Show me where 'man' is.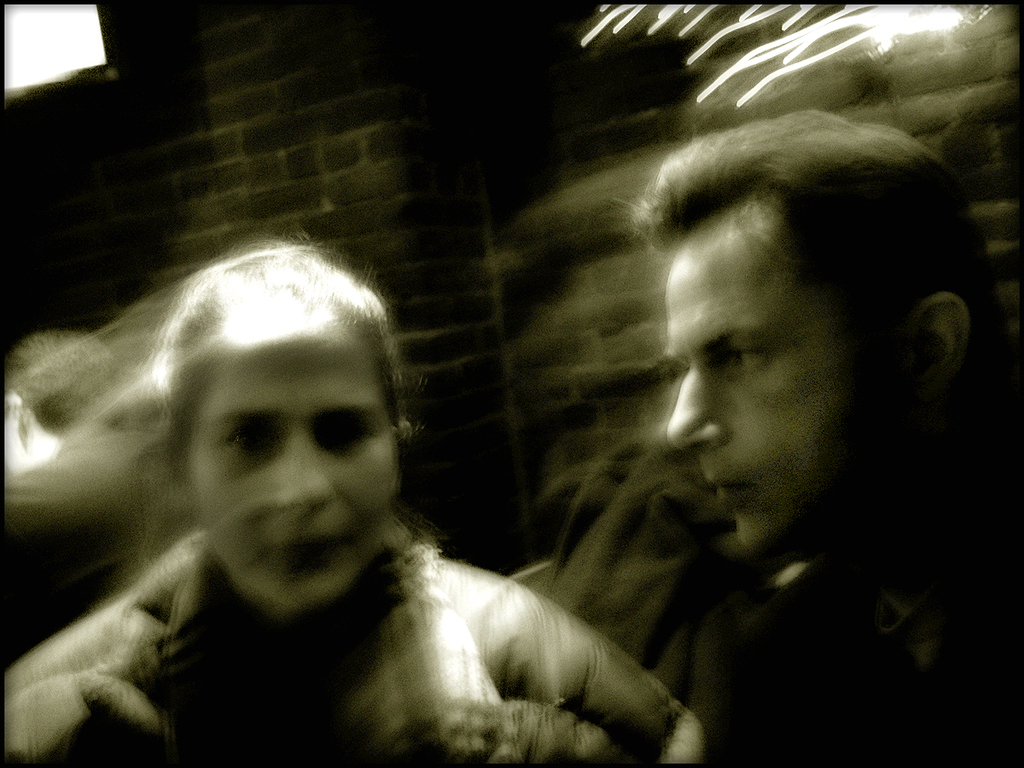
'man' is at bbox=[433, 89, 1013, 757].
